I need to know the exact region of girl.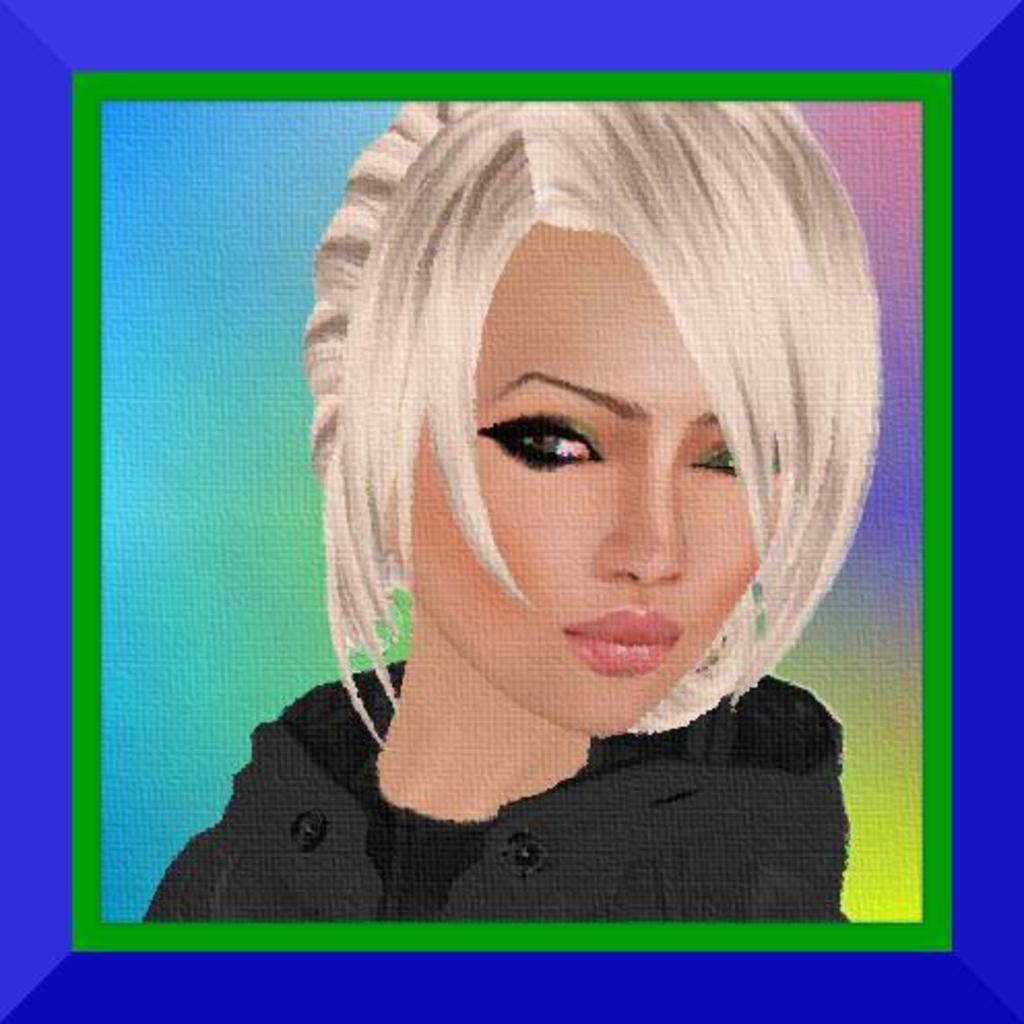
Region: <box>140,105,879,919</box>.
